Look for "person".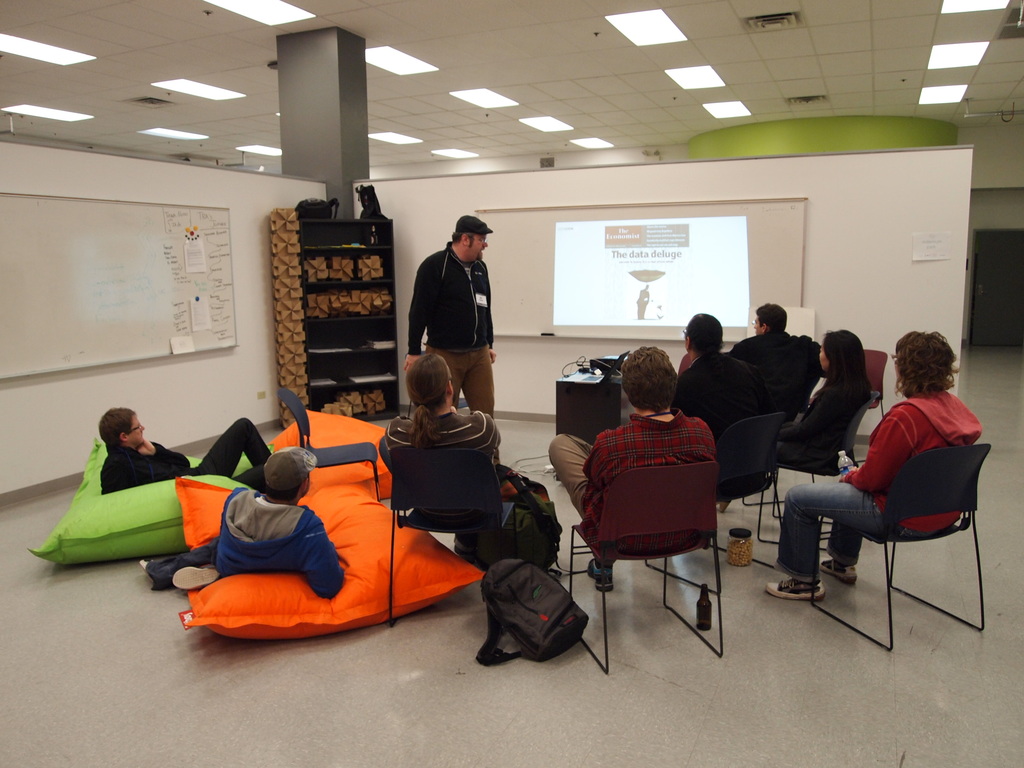
Found: box(770, 330, 874, 482).
